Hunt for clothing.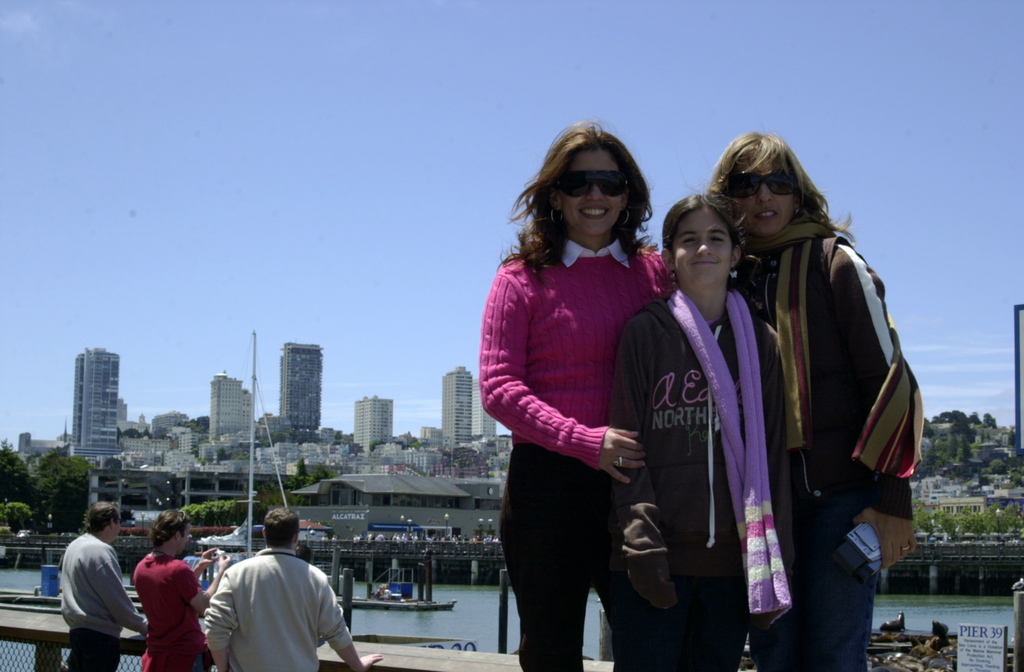
Hunted down at region(207, 545, 355, 671).
